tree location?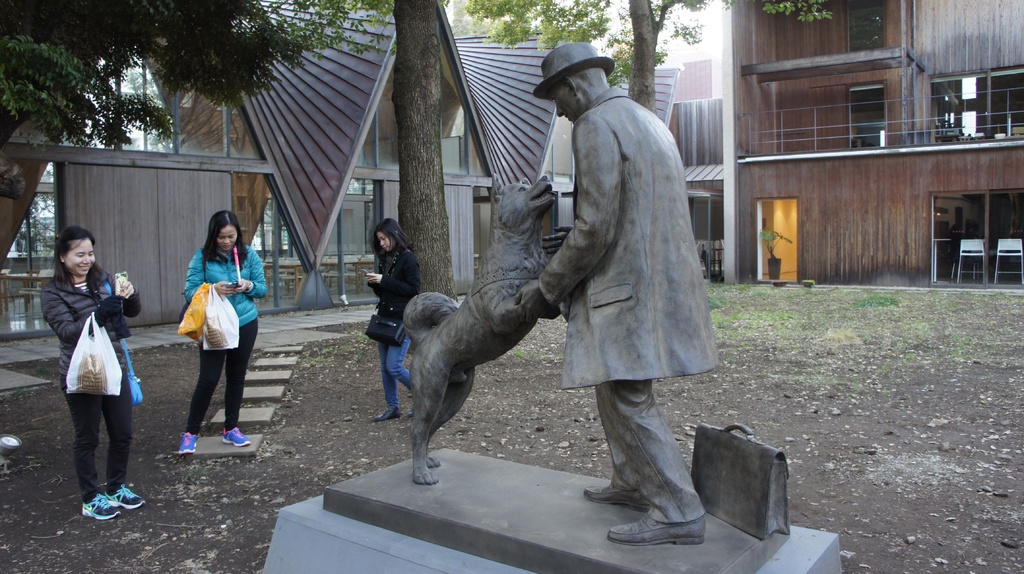
[0,0,394,150]
